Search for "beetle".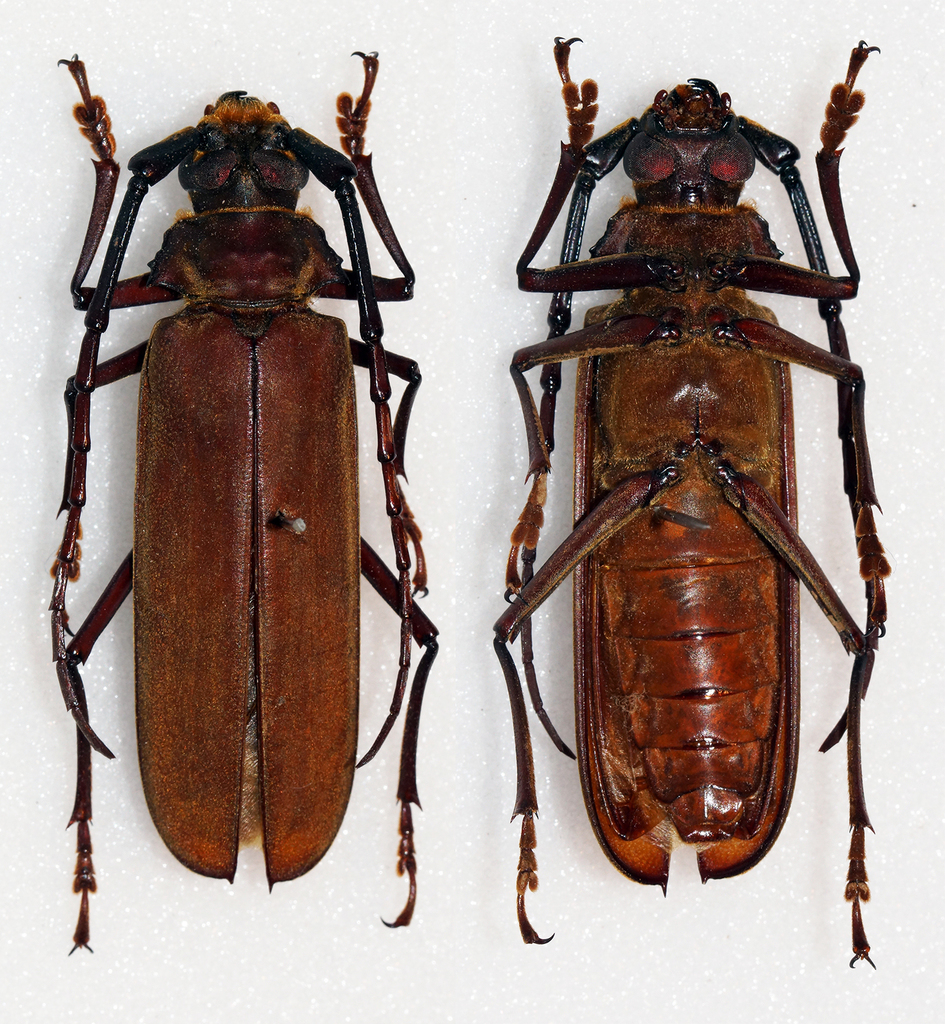
Found at select_region(479, 33, 908, 967).
